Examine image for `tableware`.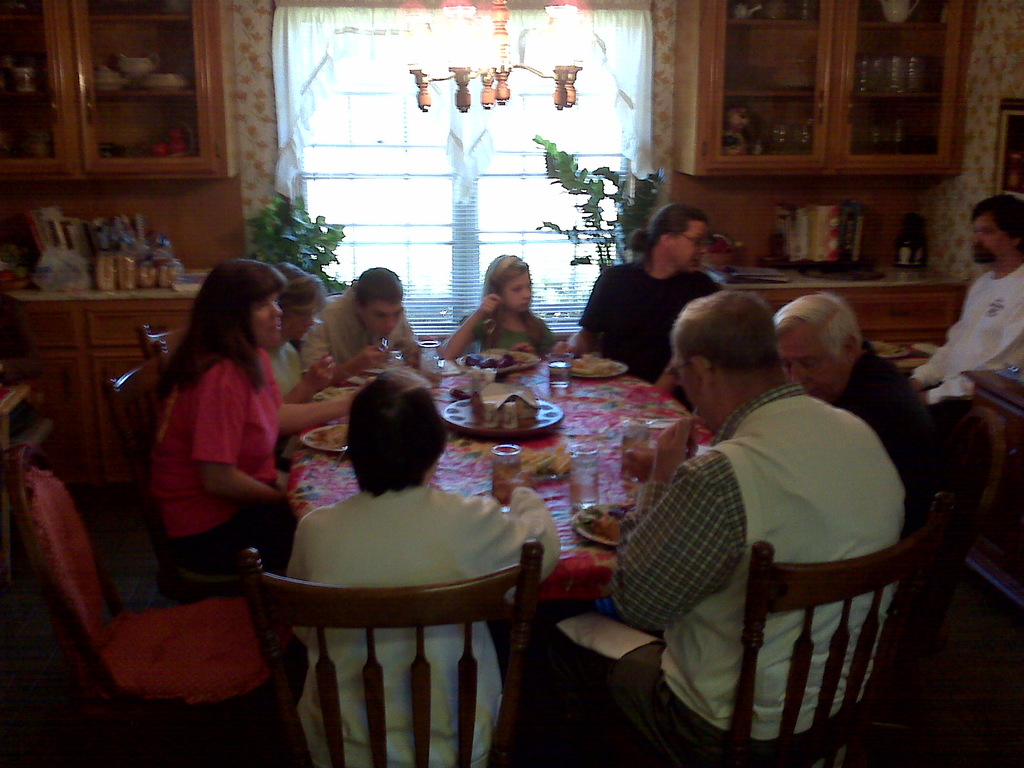
Examination result: {"left": 457, "top": 348, "right": 541, "bottom": 376}.
